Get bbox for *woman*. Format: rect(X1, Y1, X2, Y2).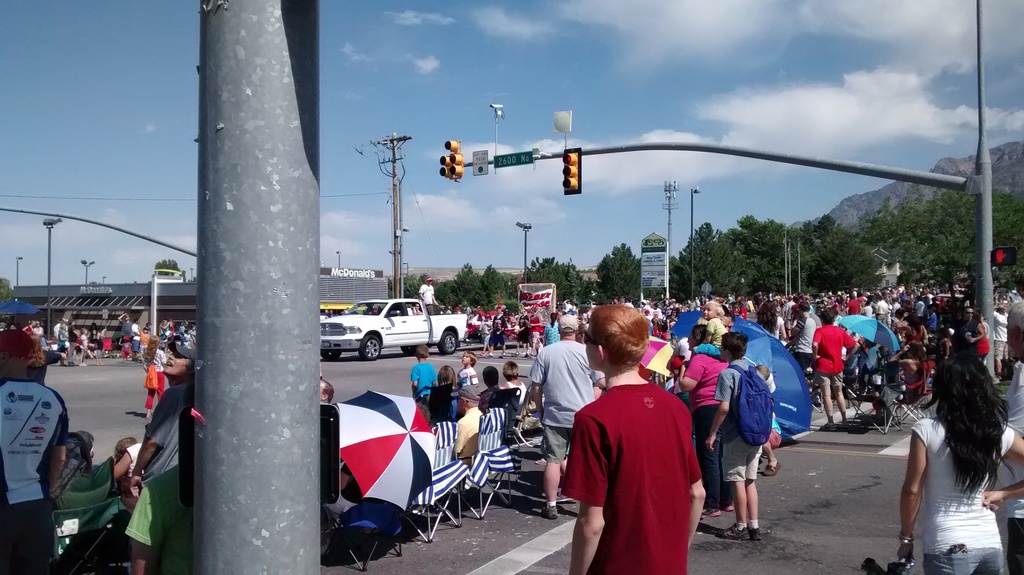
rect(543, 310, 561, 344).
